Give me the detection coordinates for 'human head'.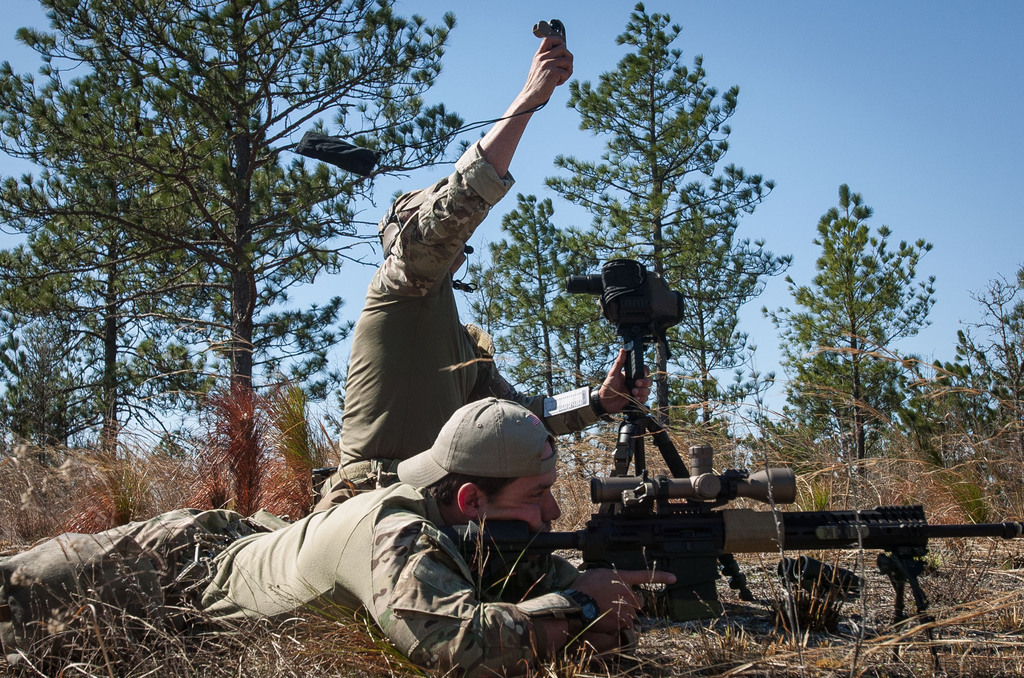
bbox=[416, 398, 578, 549].
